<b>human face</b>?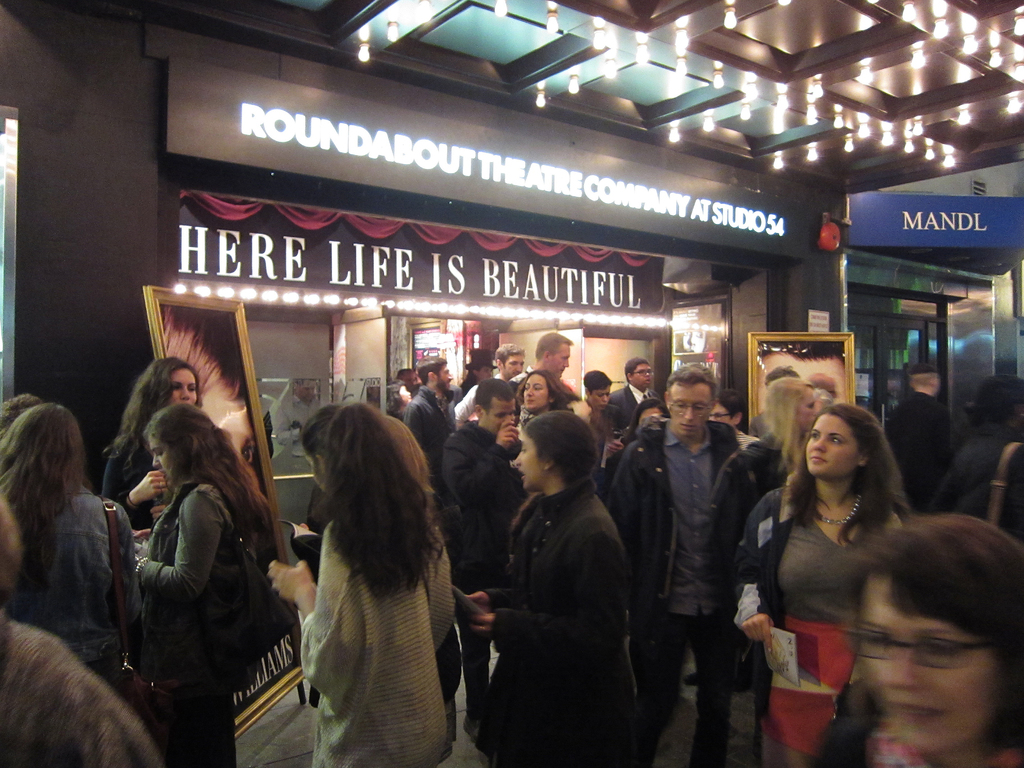
region(489, 404, 516, 433)
